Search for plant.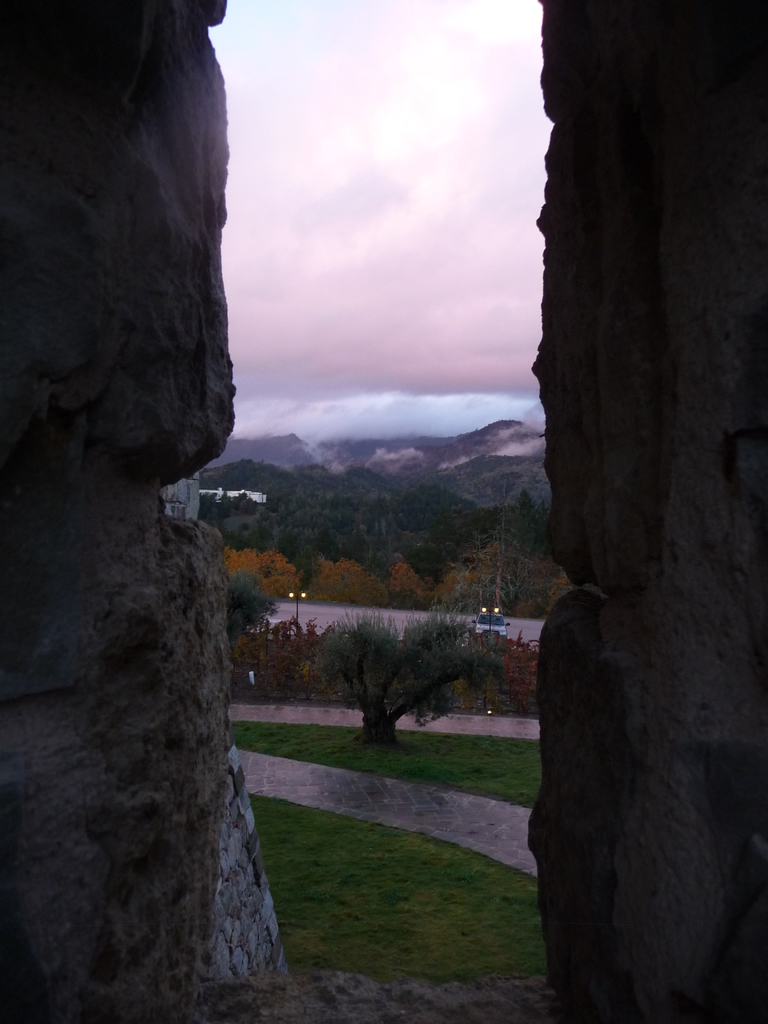
Found at 257, 797, 549, 998.
